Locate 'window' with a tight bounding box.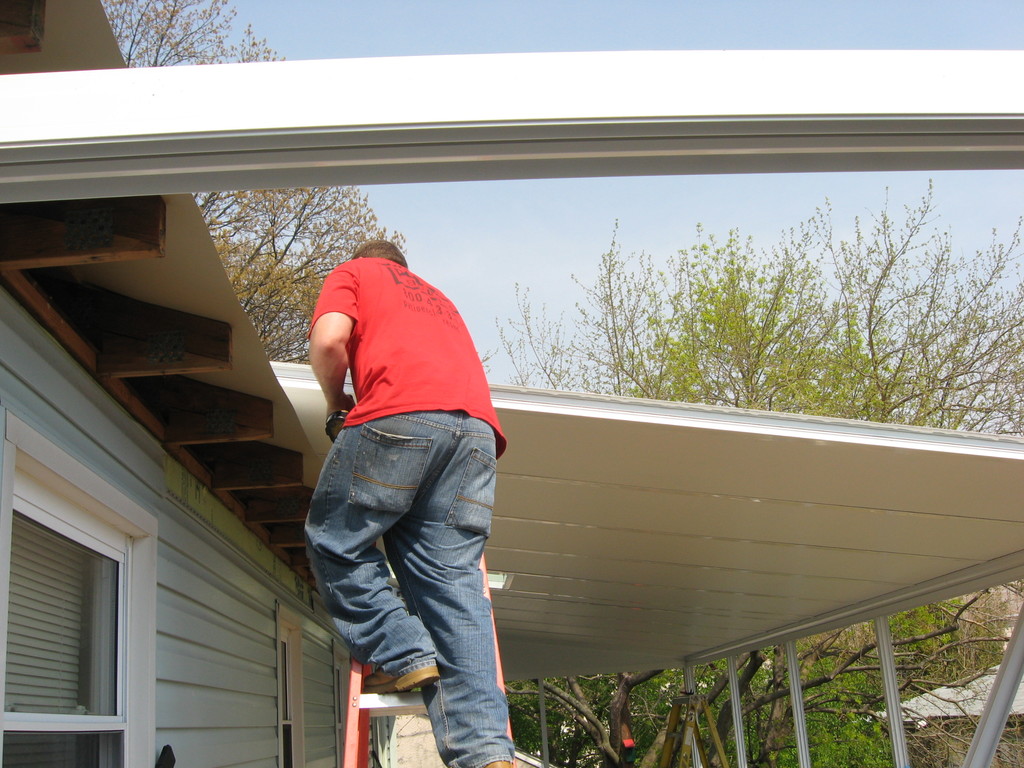
Rect(0, 491, 139, 762).
